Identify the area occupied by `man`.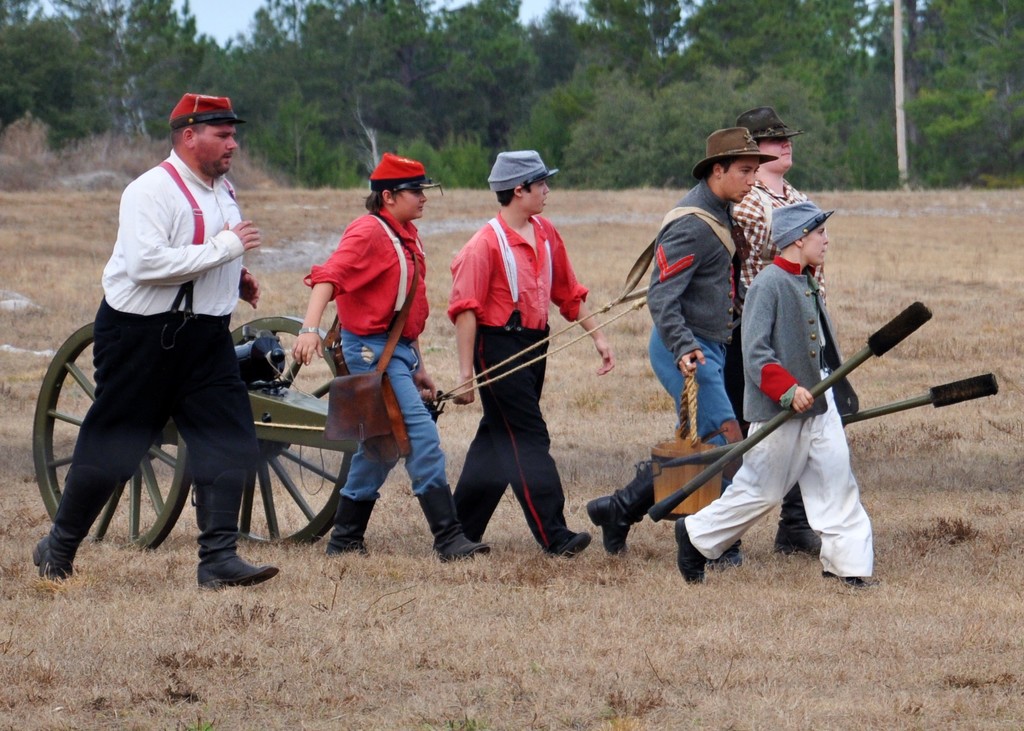
Area: bbox=[728, 99, 830, 570].
